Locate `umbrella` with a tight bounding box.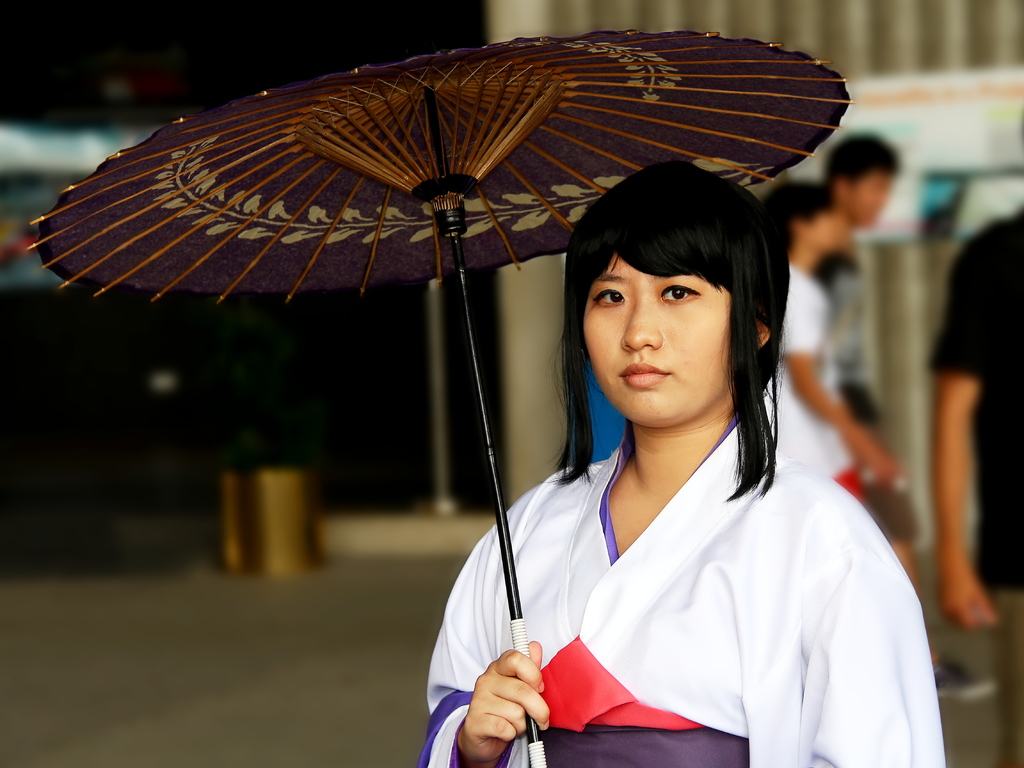
(24,32,852,767).
